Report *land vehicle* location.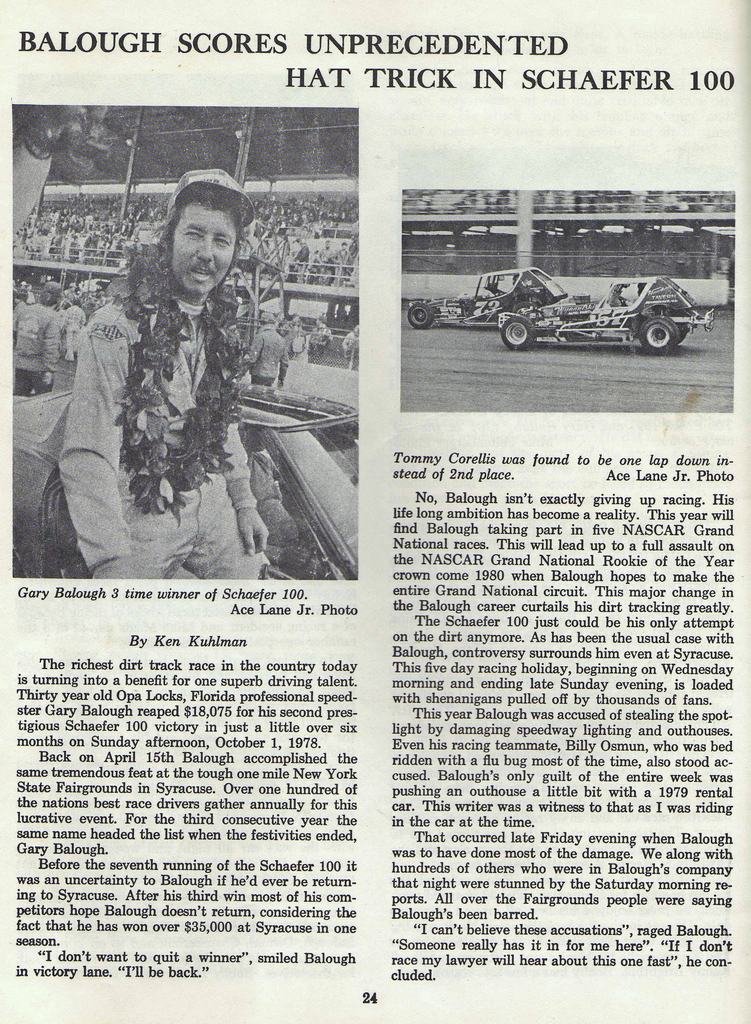
Report: detection(7, 380, 358, 581).
